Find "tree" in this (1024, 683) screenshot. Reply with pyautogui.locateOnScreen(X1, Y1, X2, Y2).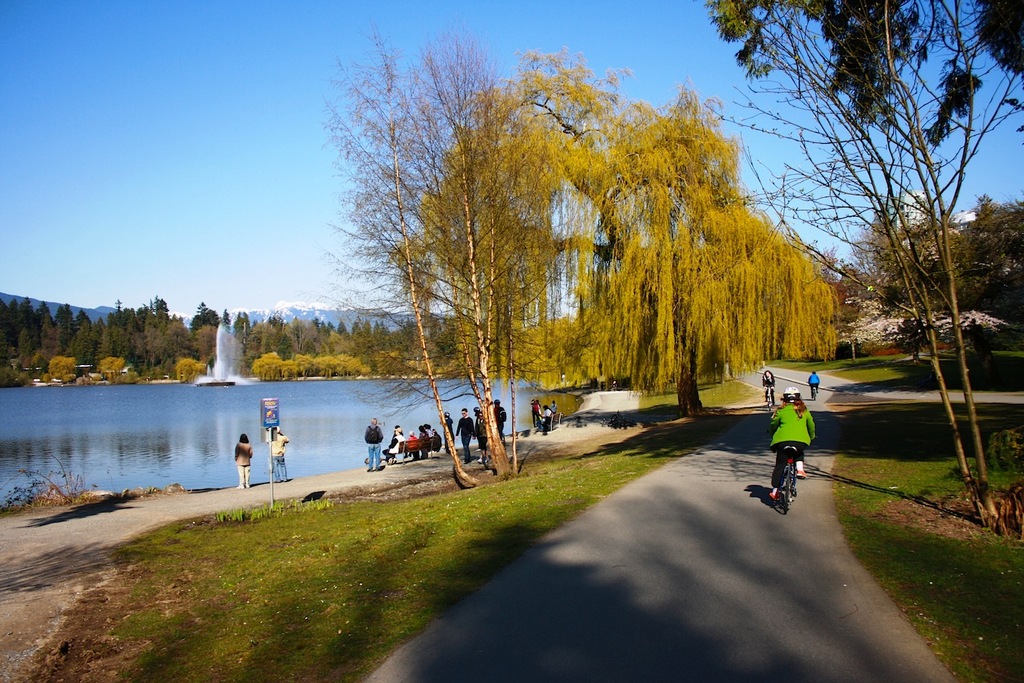
pyautogui.locateOnScreen(618, 65, 726, 421).
